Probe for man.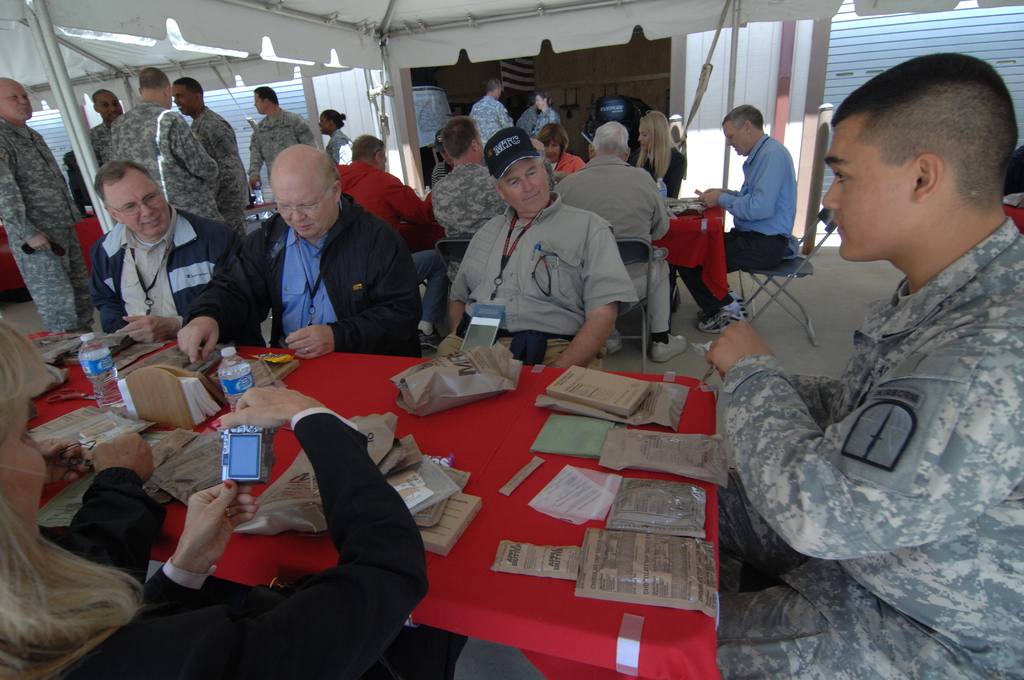
Probe result: (x1=467, y1=77, x2=514, y2=150).
